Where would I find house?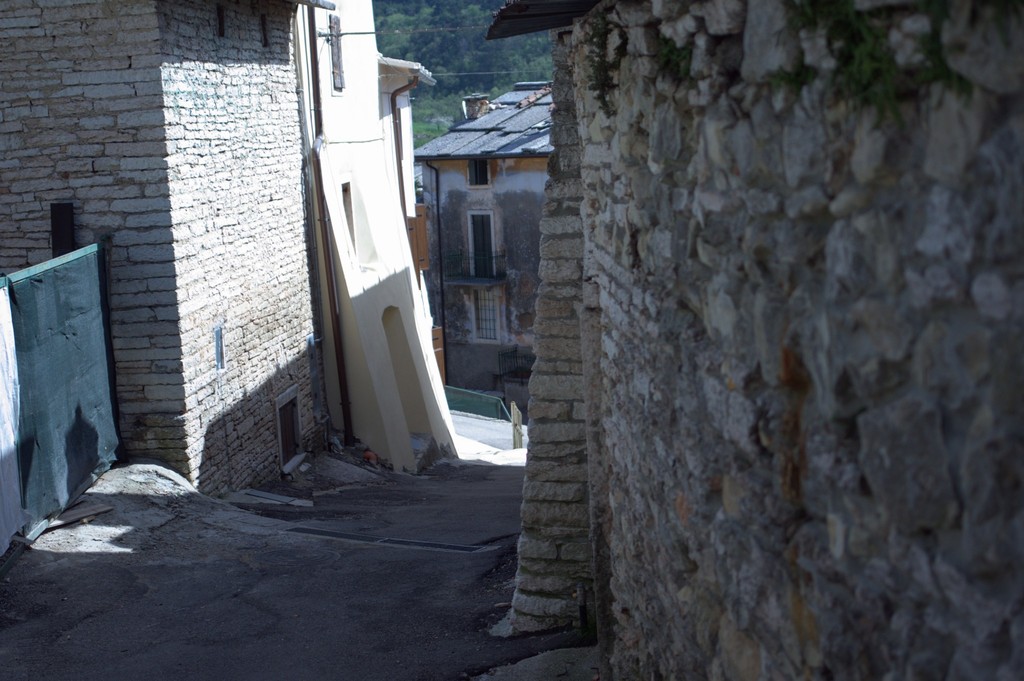
At [left=477, top=0, right=1023, bottom=680].
